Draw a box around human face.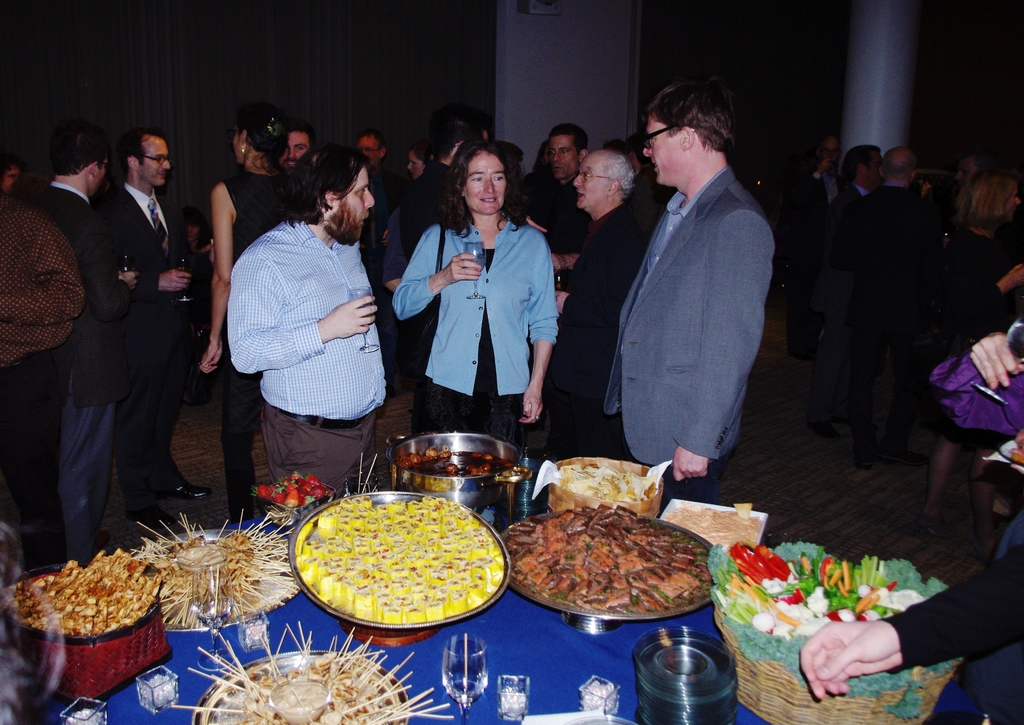
bbox=[643, 115, 675, 185].
